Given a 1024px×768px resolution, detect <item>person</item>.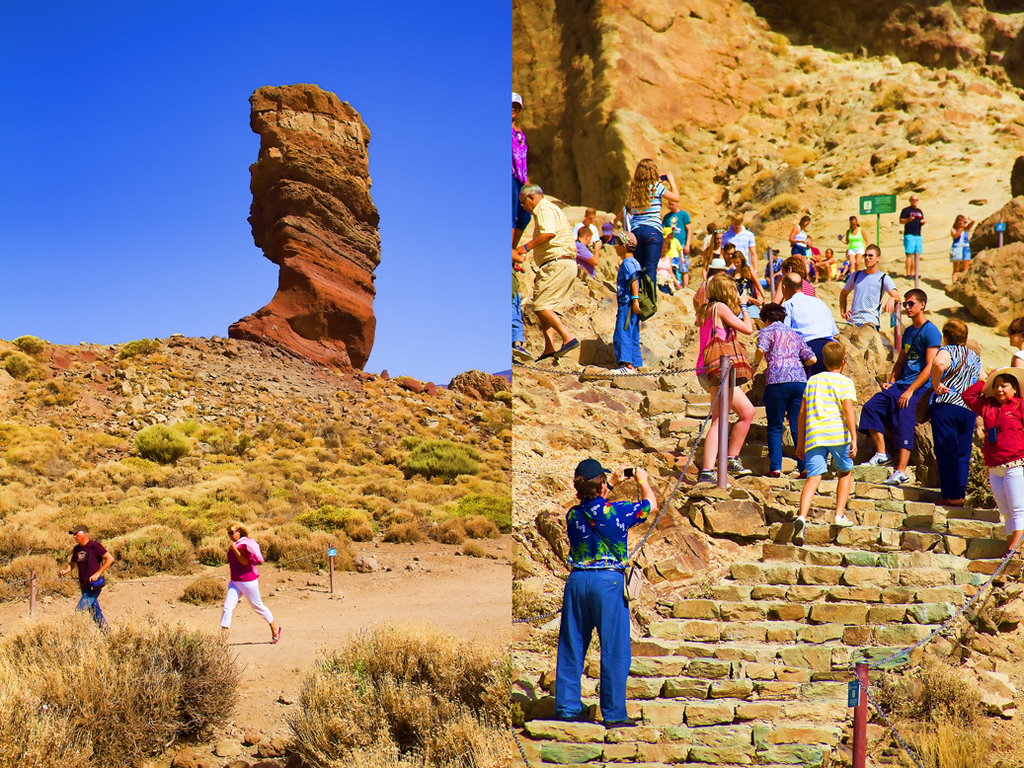
bbox=[620, 158, 681, 289].
